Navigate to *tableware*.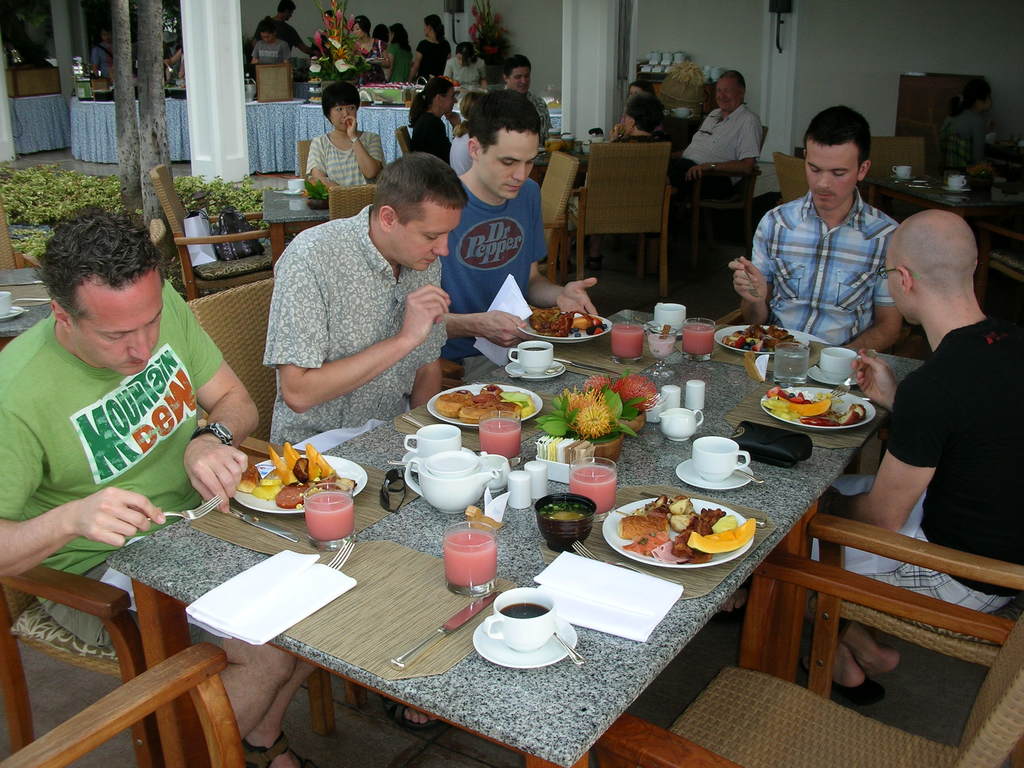
Navigation target: 552,355,622,374.
